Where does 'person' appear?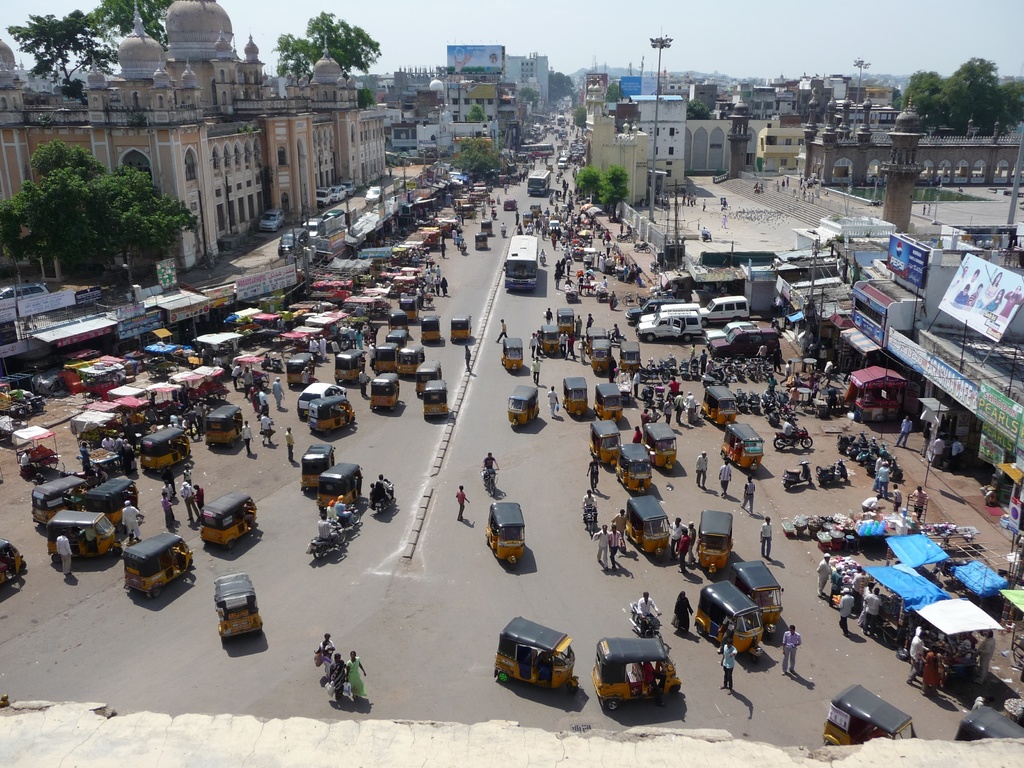
Appears at {"left": 930, "top": 435, "right": 945, "bottom": 468}.
